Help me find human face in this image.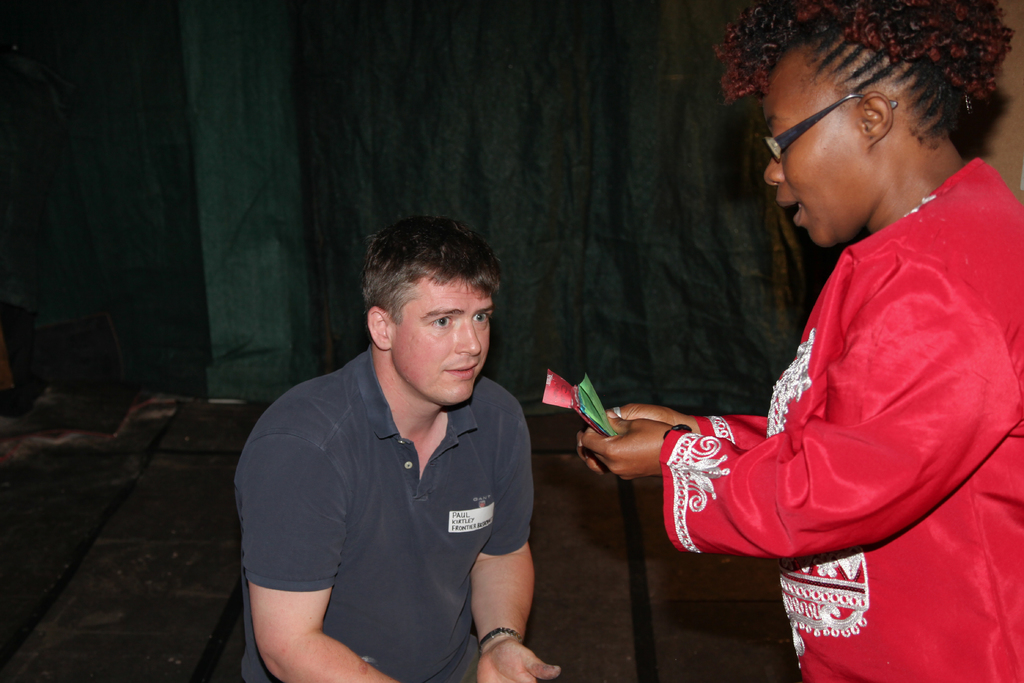
Found it: [395,275,495,405].
